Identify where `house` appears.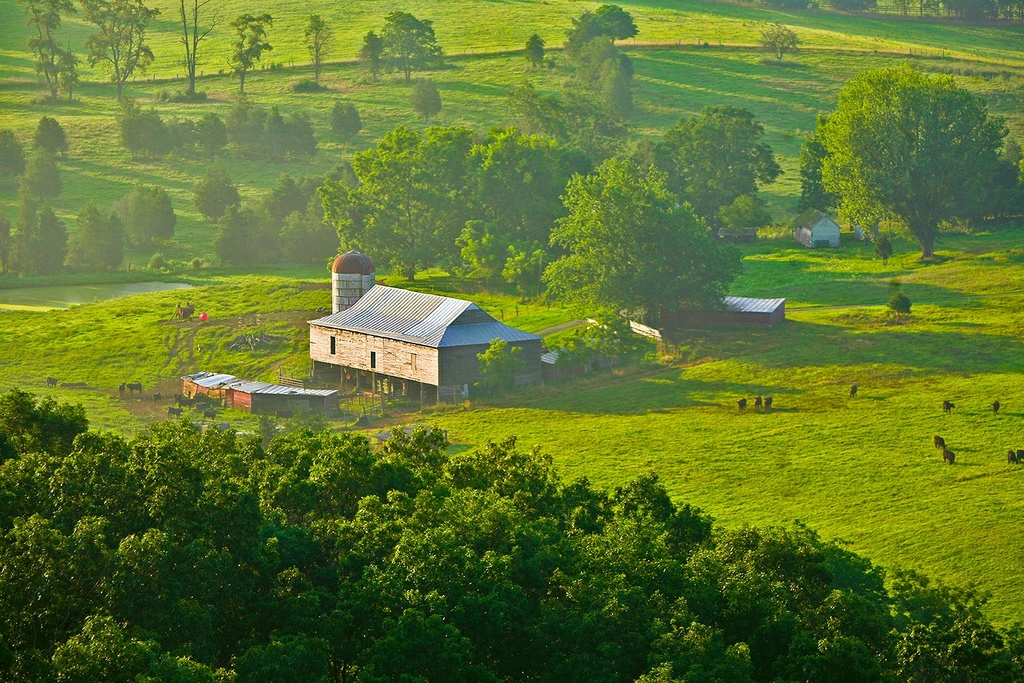
Appears at select_region(184, 372, 335, 420).
